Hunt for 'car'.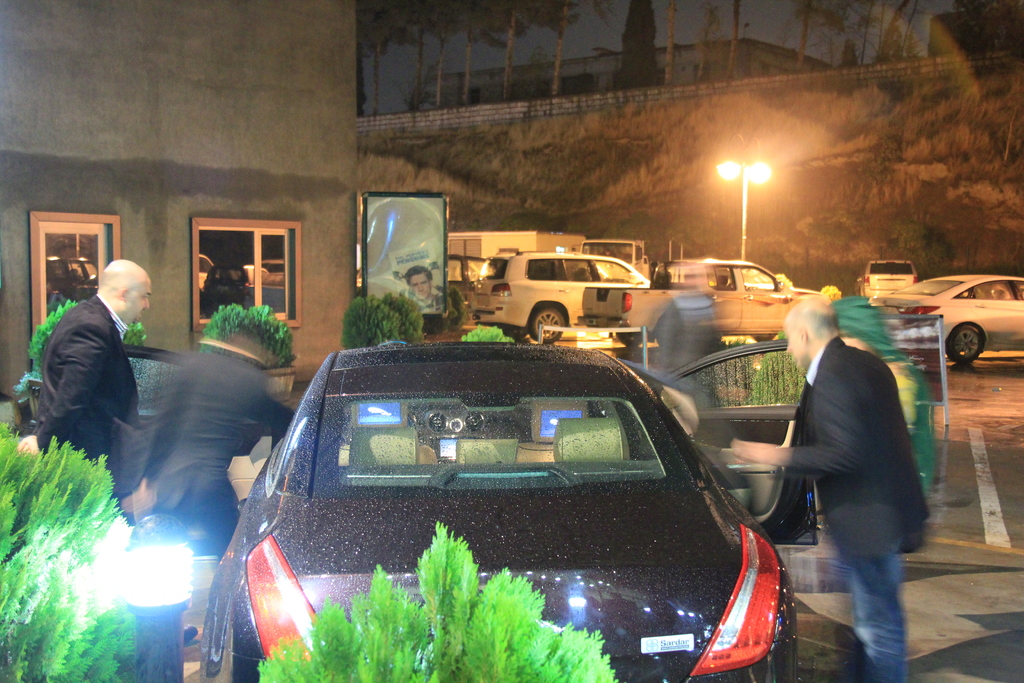
Hunted down at pyautogui.locateOnScreen(358, 254, 495, 323).
